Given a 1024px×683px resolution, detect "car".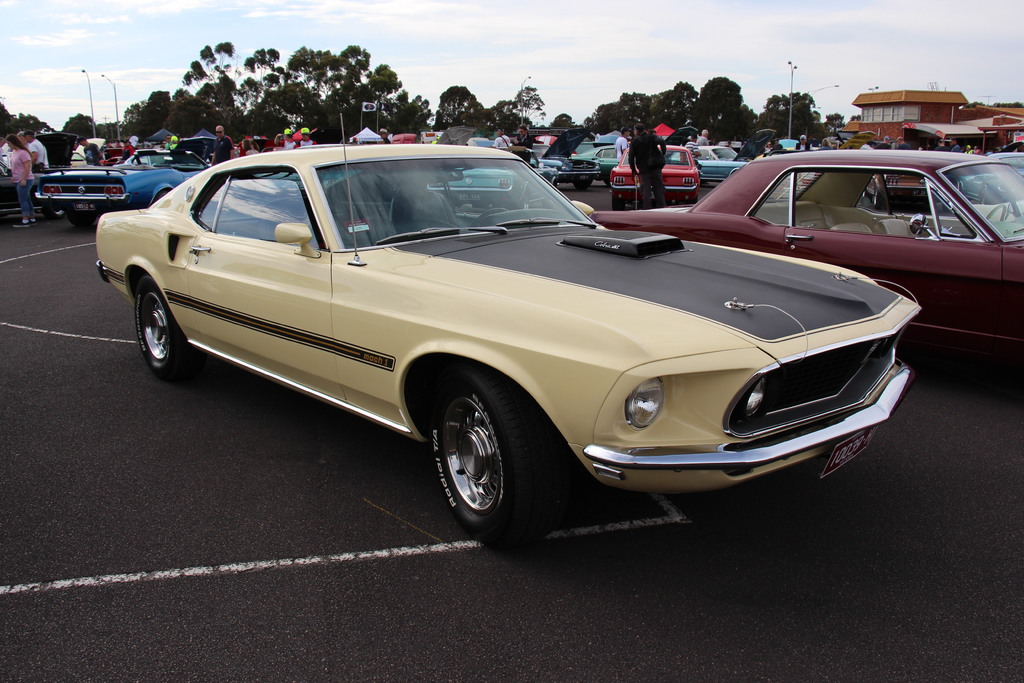
locate(260, 127, 314, 151).
